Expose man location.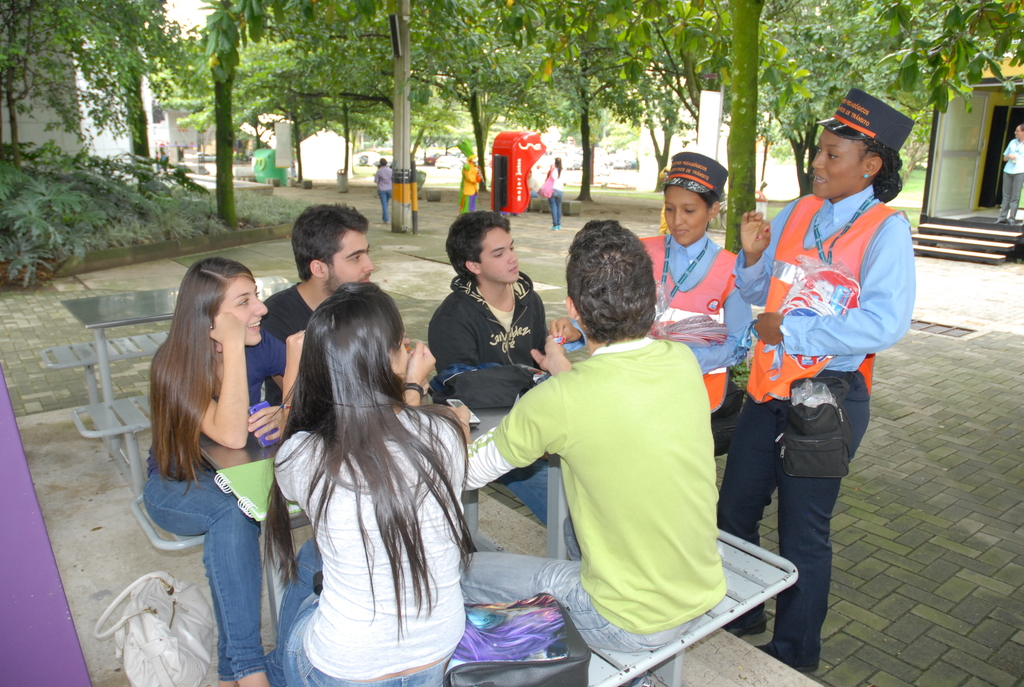
Exposed at 261:202:376:409.
